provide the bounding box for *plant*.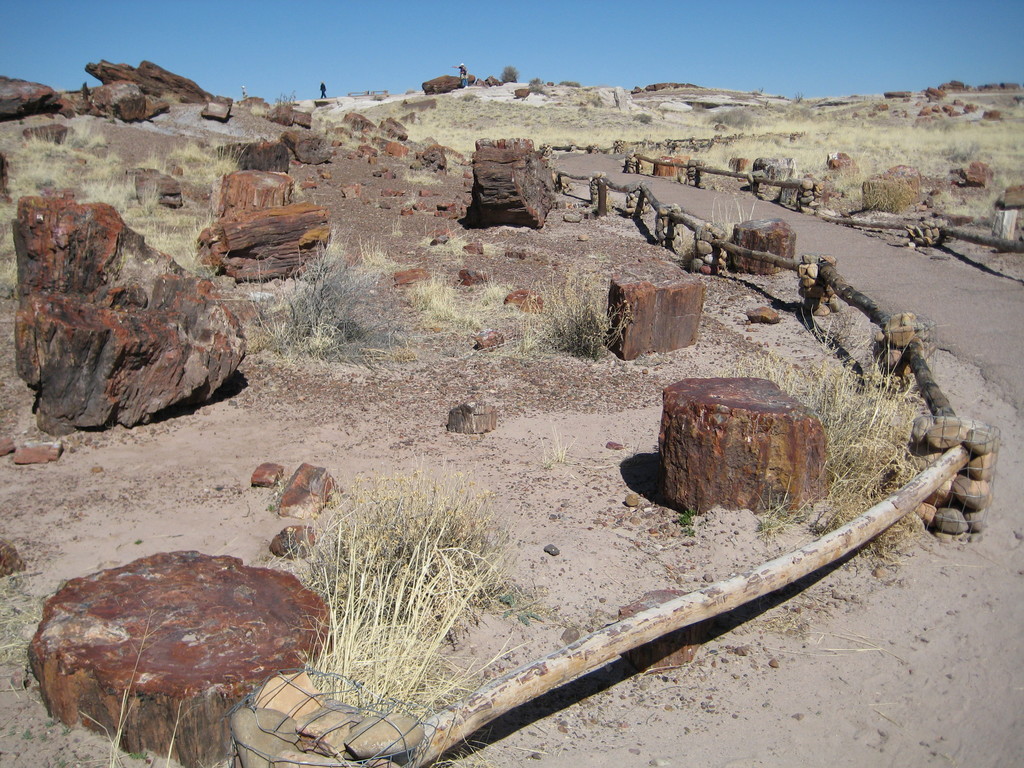
(396,188,422,209).
